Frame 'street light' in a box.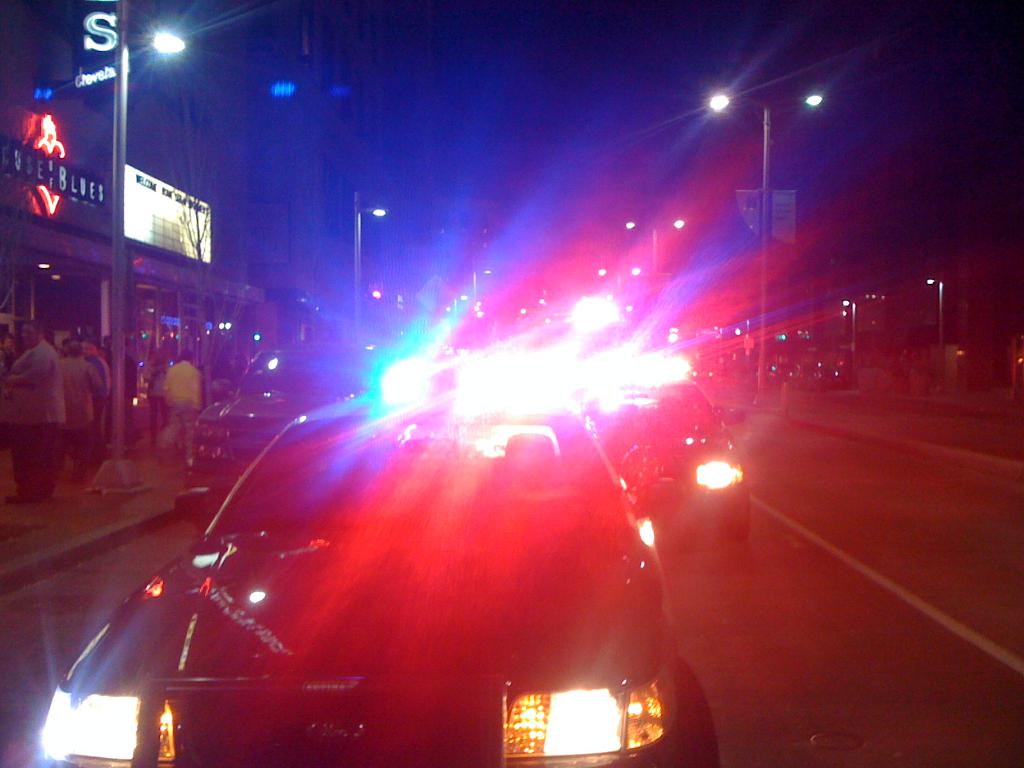
bbox=(925, 272, 949, 348).
